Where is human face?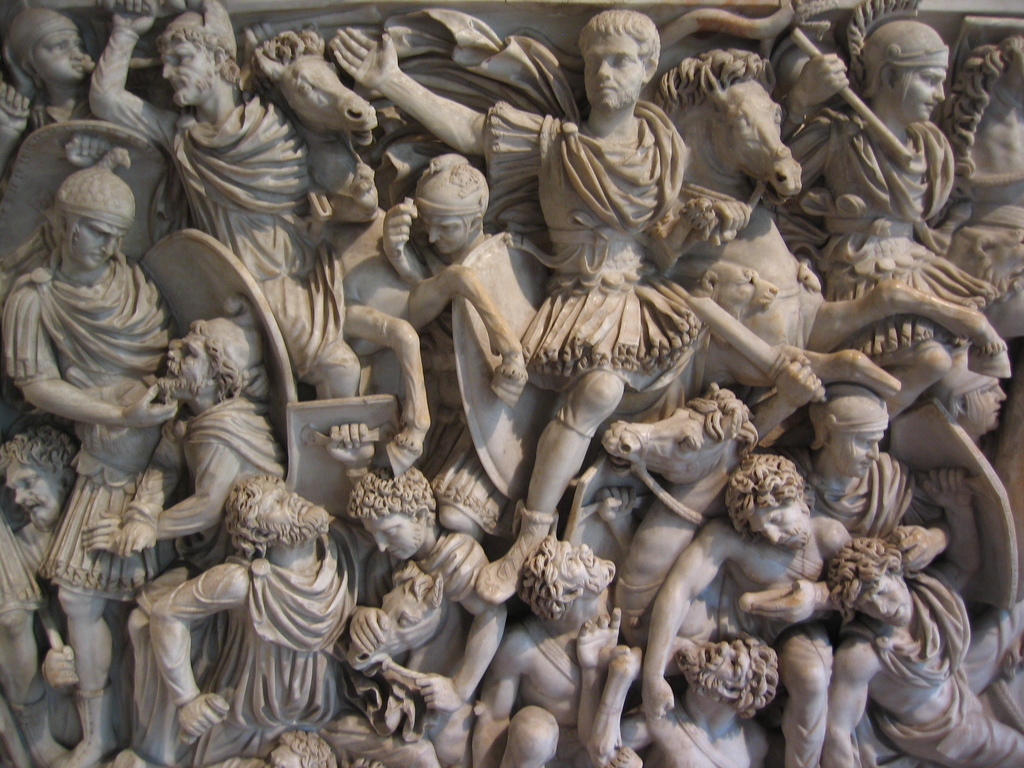
(985,383,1002,415).
